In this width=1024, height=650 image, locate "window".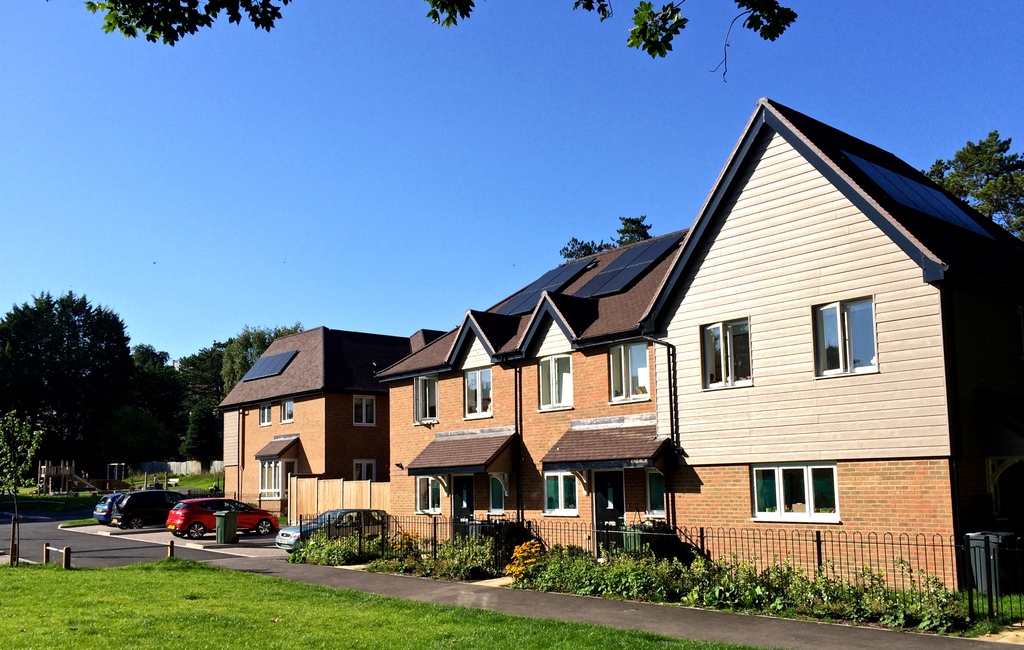
Bounding box: left=605, top=337, right=651, bottom=402.
